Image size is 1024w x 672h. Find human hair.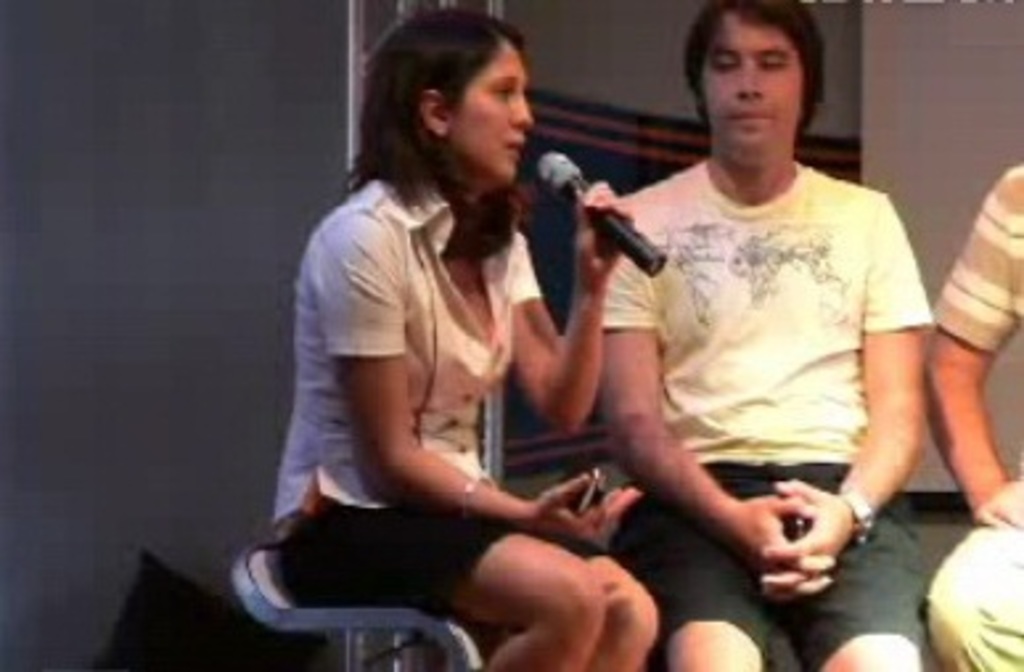
{"left": 339, "top": 3, "right": 550, "bottom": 265}.
